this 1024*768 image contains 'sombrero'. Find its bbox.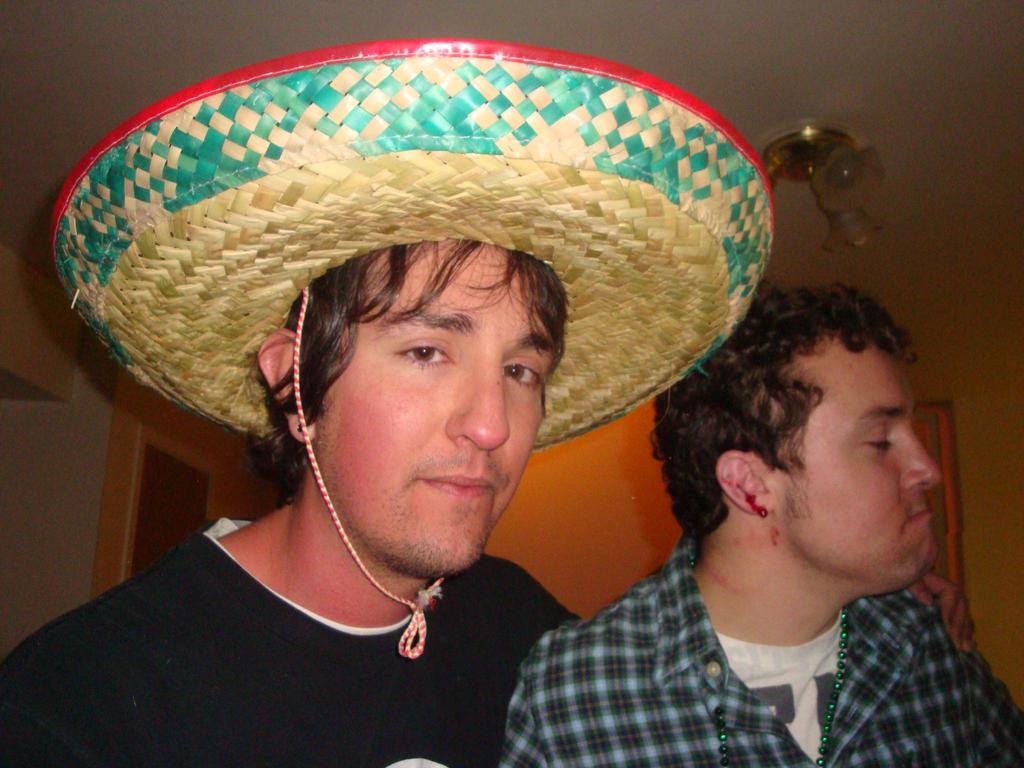
BBox(51, 36, 776, 657).
